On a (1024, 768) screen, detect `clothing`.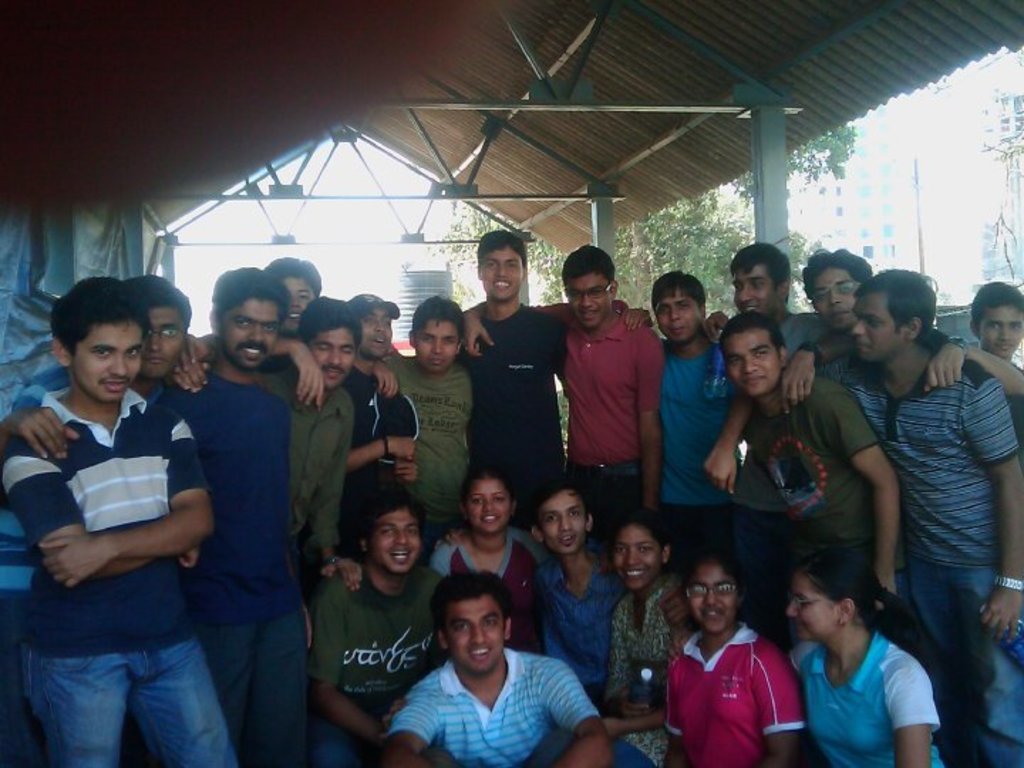
656,336,742,575.
